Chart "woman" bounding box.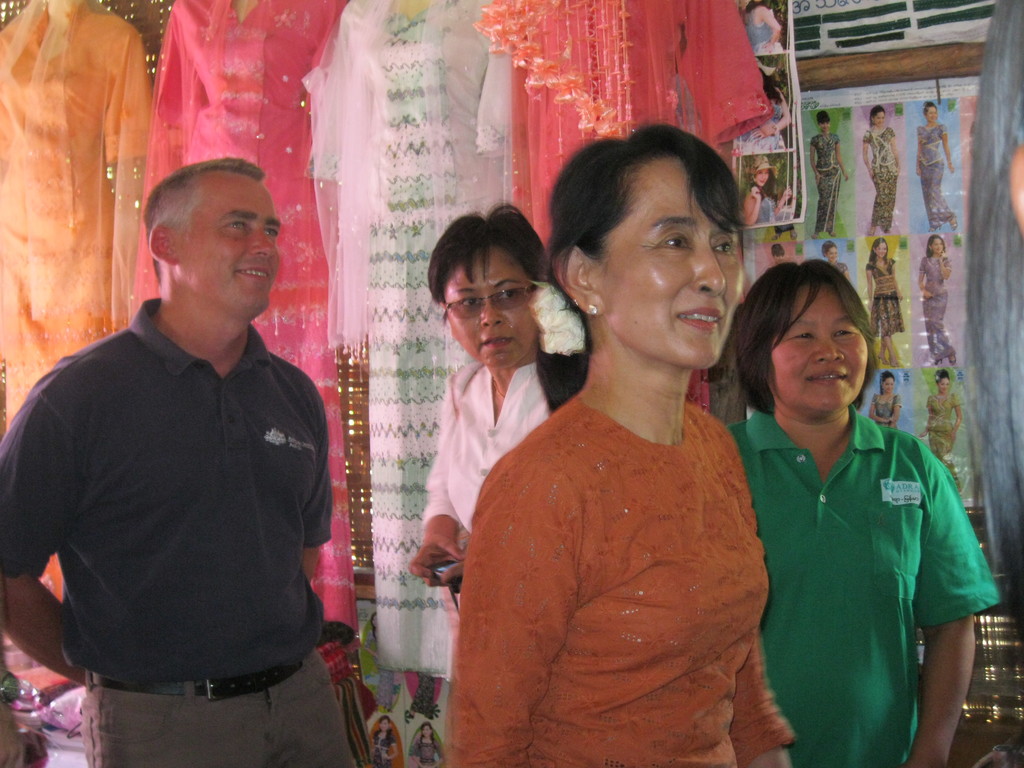
Charted: region(868, 105, 897, 236).
